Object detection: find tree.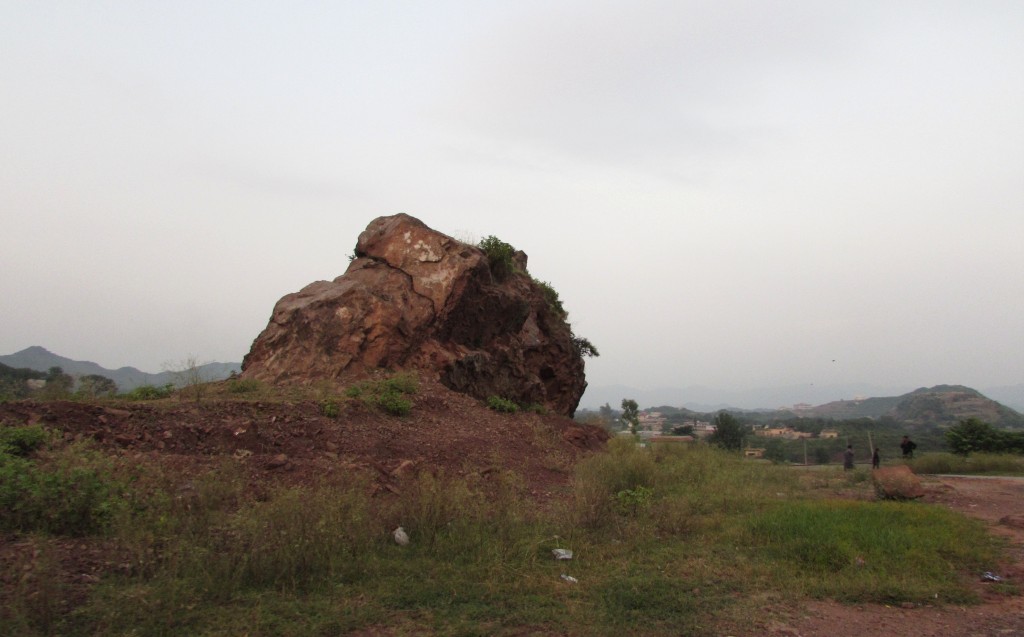
<bbox>601, 400, 615, 421</bbox>.
